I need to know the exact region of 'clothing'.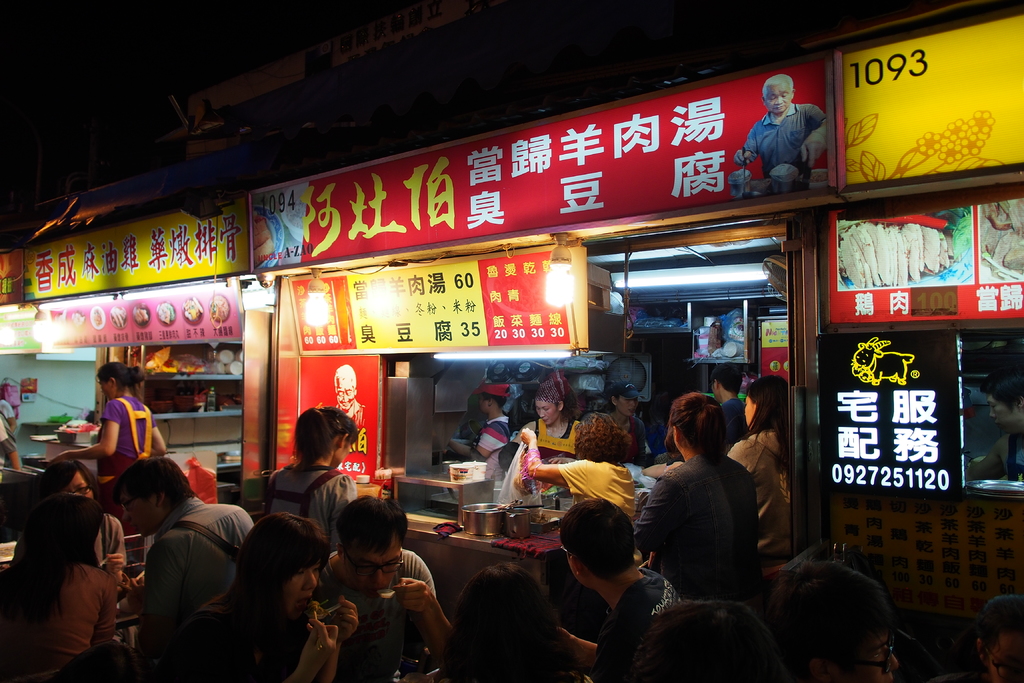
Region: BBox(141, 494, 273, 658).
